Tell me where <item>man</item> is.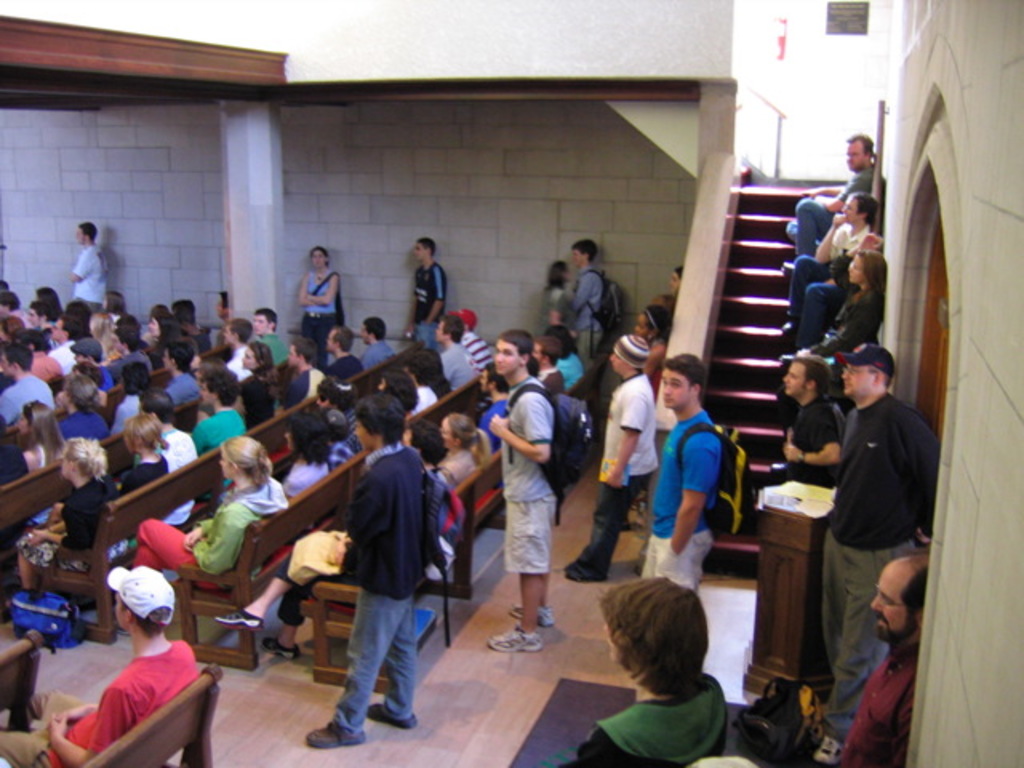
<item>man</item> is at left=5, top=325, right=53, bottom=389.
